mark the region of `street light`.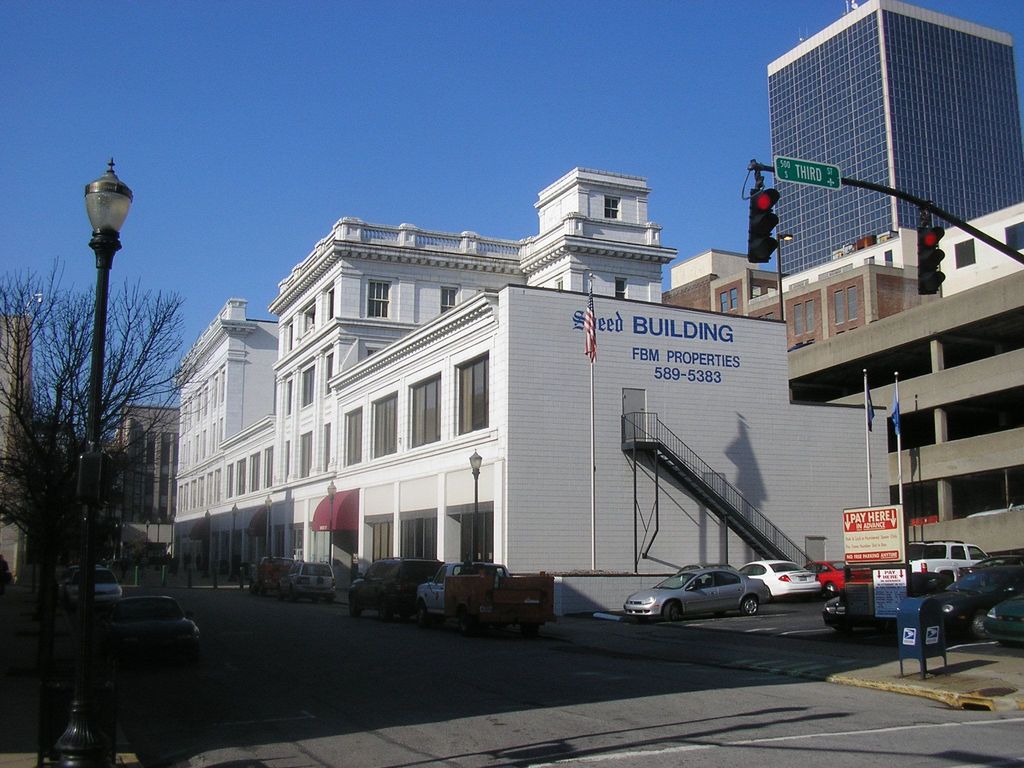
Region: [x1=153, y1=515, x2=161, y2=546].
